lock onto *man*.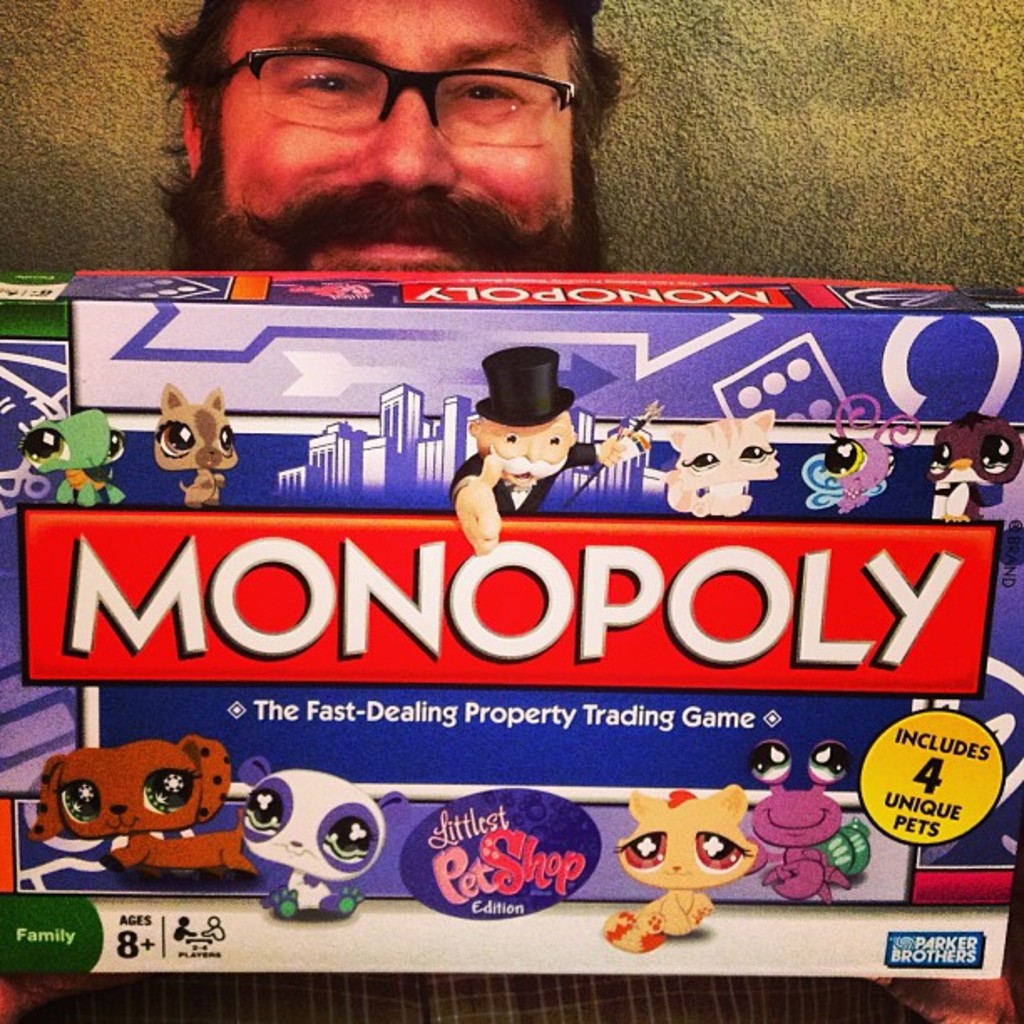
Locked: BBox(0, 0, 1022, 1022).
